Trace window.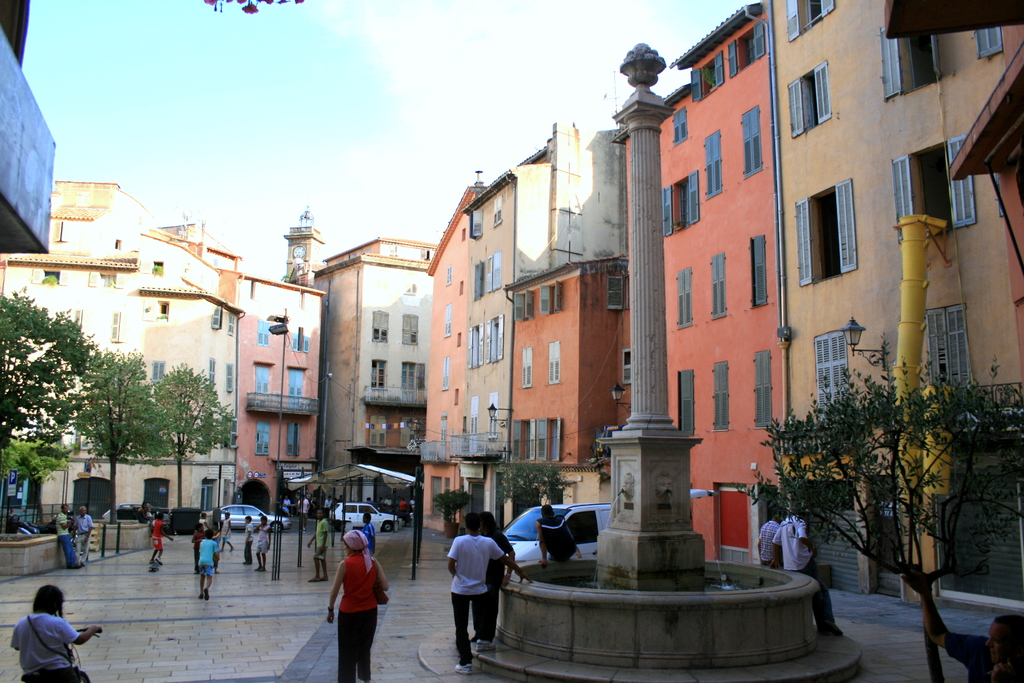
Traced to (left=250, top=365, right=269, bottom=395).
